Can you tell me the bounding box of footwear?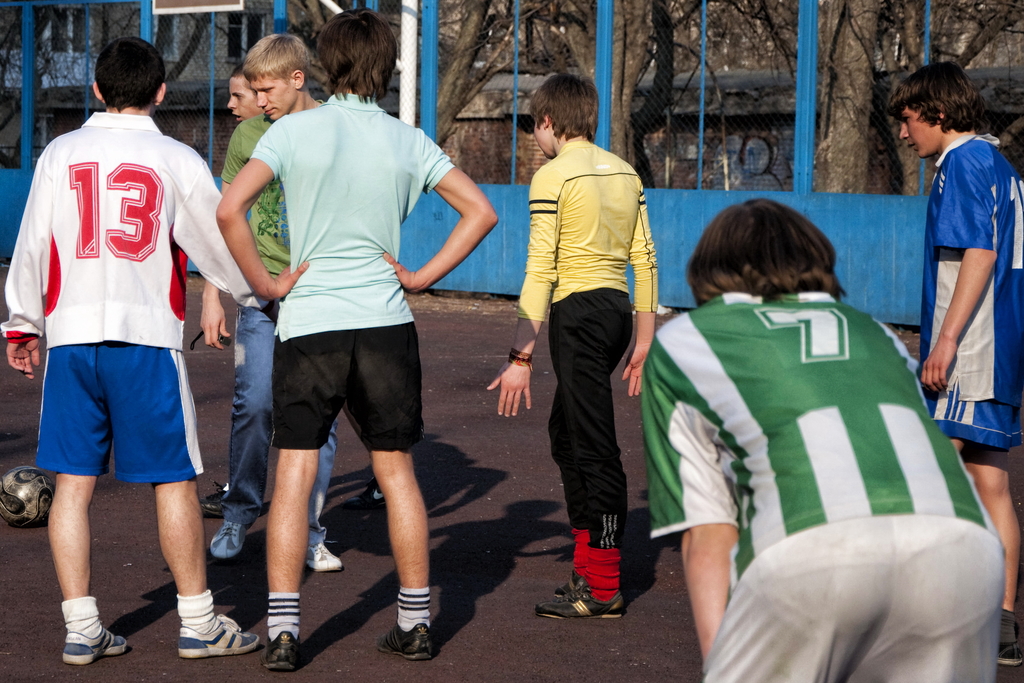
x1=370 y1=592 x2=439 y2=665.
